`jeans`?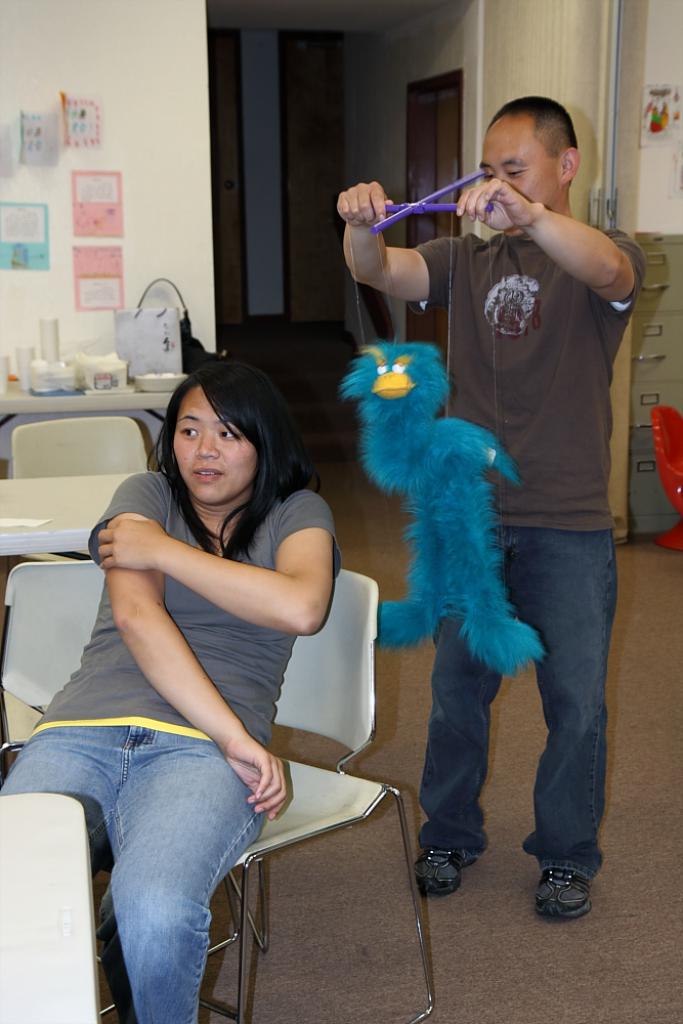
<box>55,715,278,1018</box>
